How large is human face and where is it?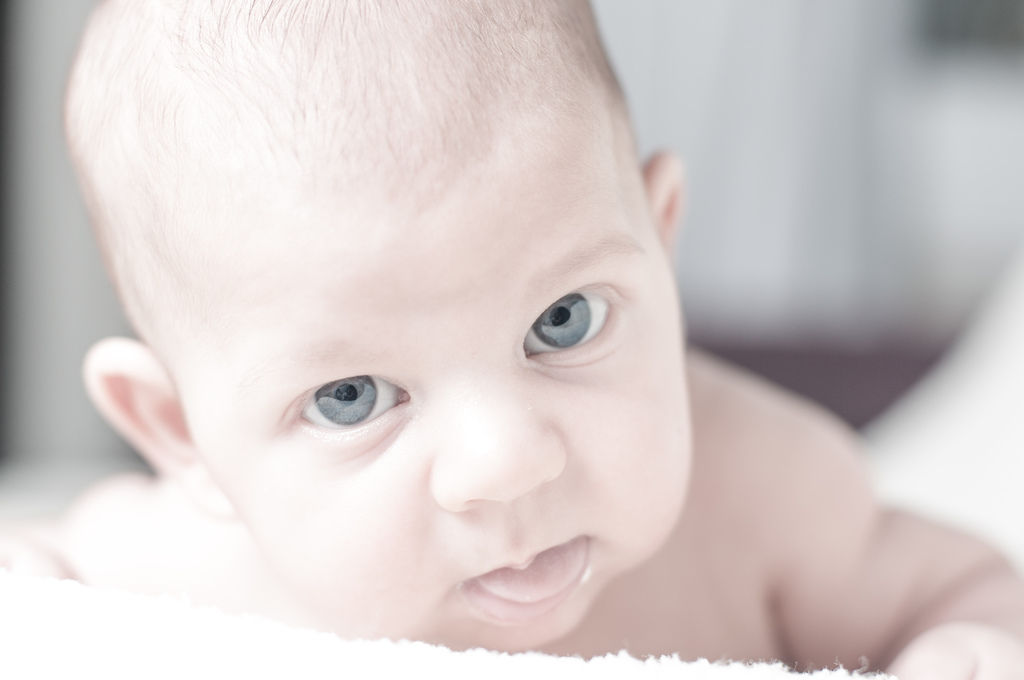
Bounding box: bbox(178, 186, 695, 650).
